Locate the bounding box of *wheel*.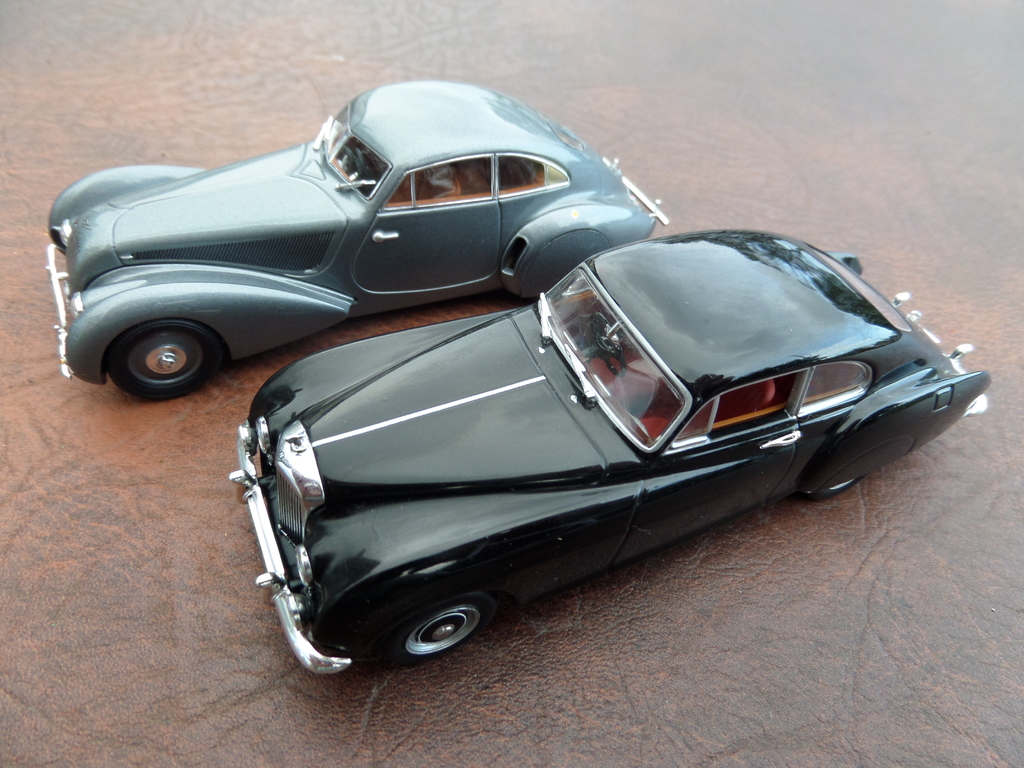
Bounding box: 804,475,867,501.
